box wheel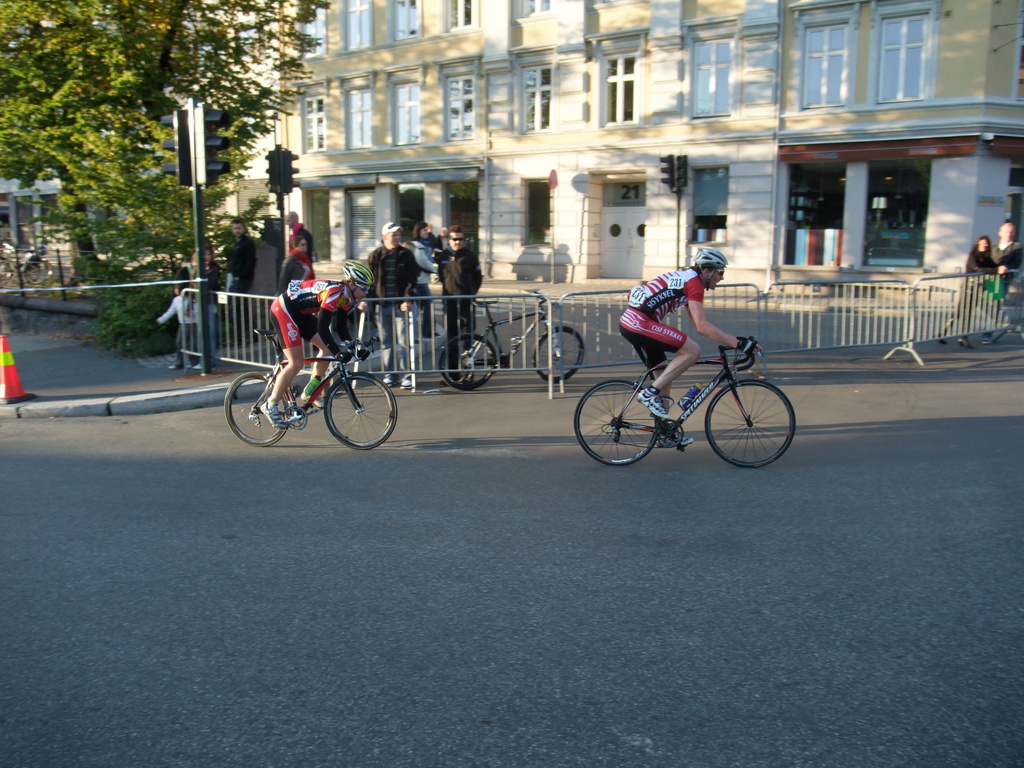
(x1=568, y1=378, x2=684, y2=465)
